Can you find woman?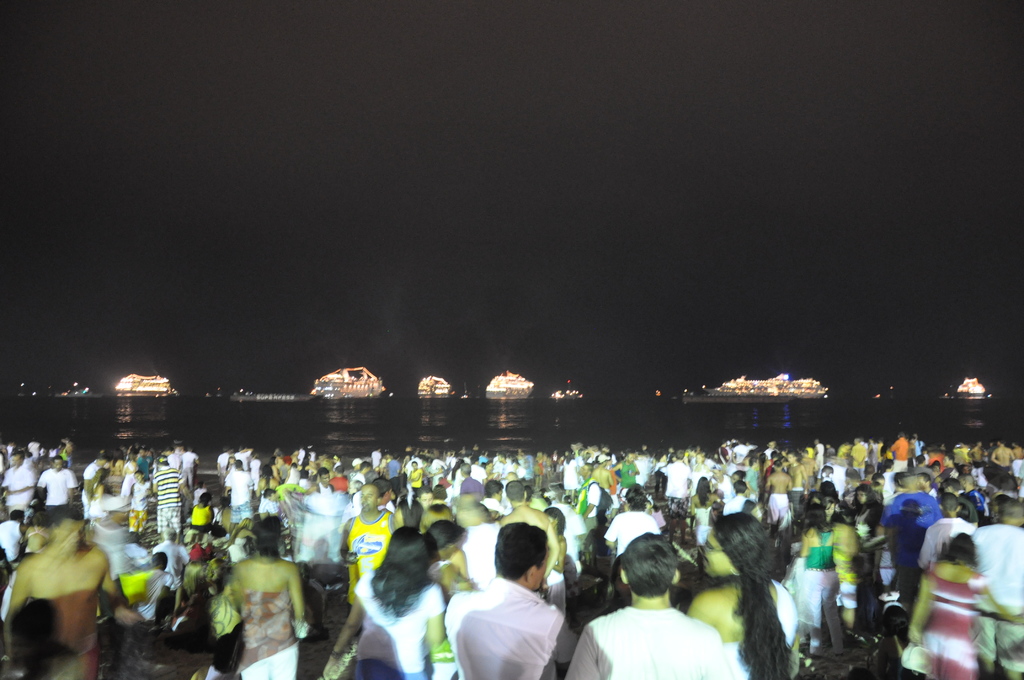
Yes, bounding box: box(685, 475, 721, 546).
